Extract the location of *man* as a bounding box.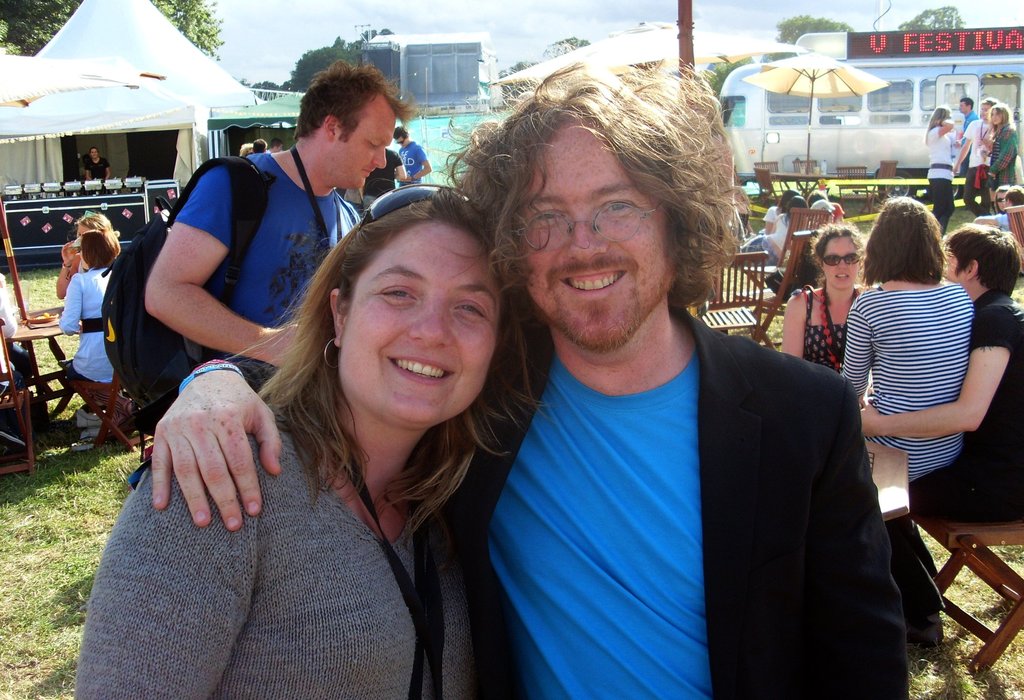
{"left": 953, "top": 95, "right": 978, "bottom": 180}.
